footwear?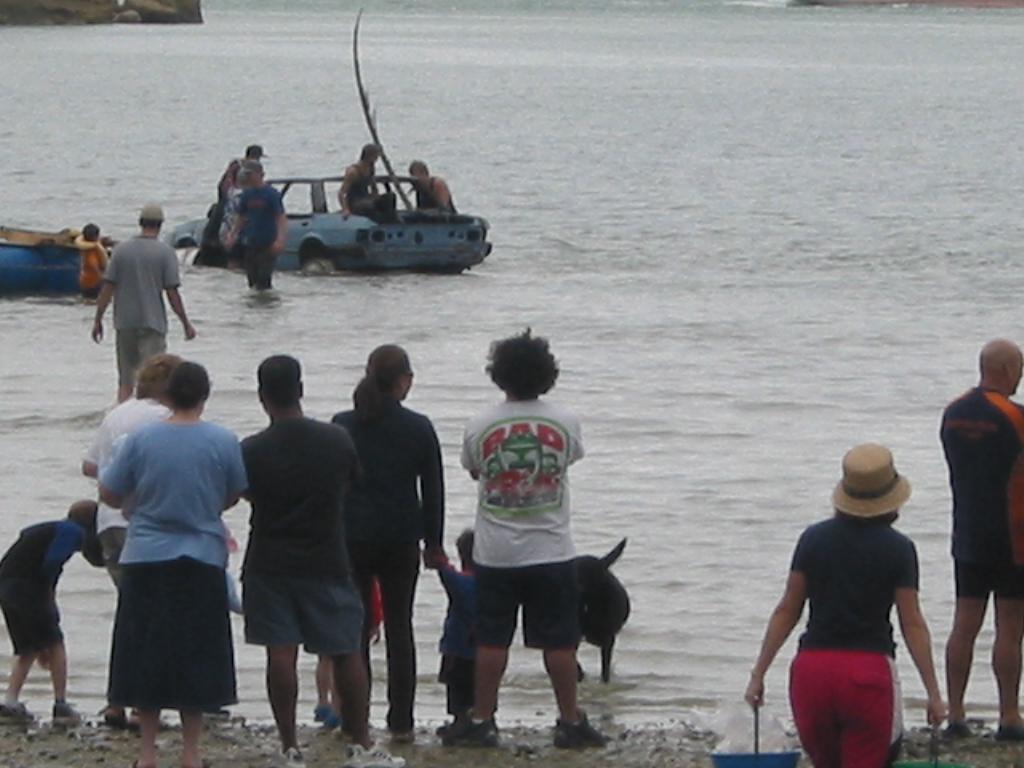
[128, 706, 143, 730]
